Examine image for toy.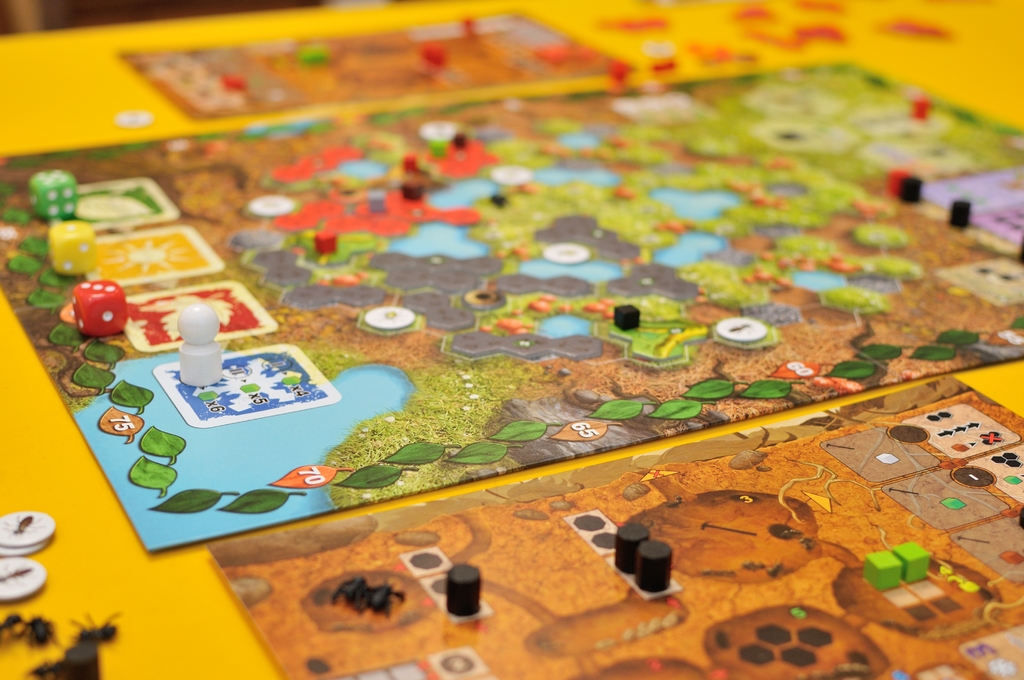
Examination result: locate(68, 277, 127, 336).
